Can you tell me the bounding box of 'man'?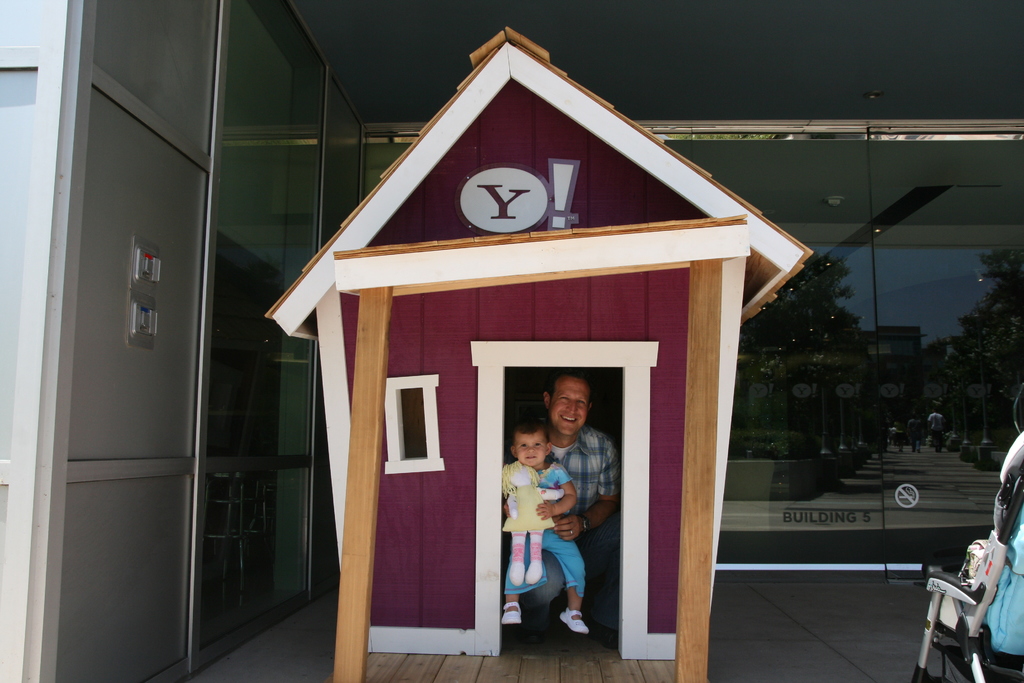
BBox(510, 363, 620, 632).
